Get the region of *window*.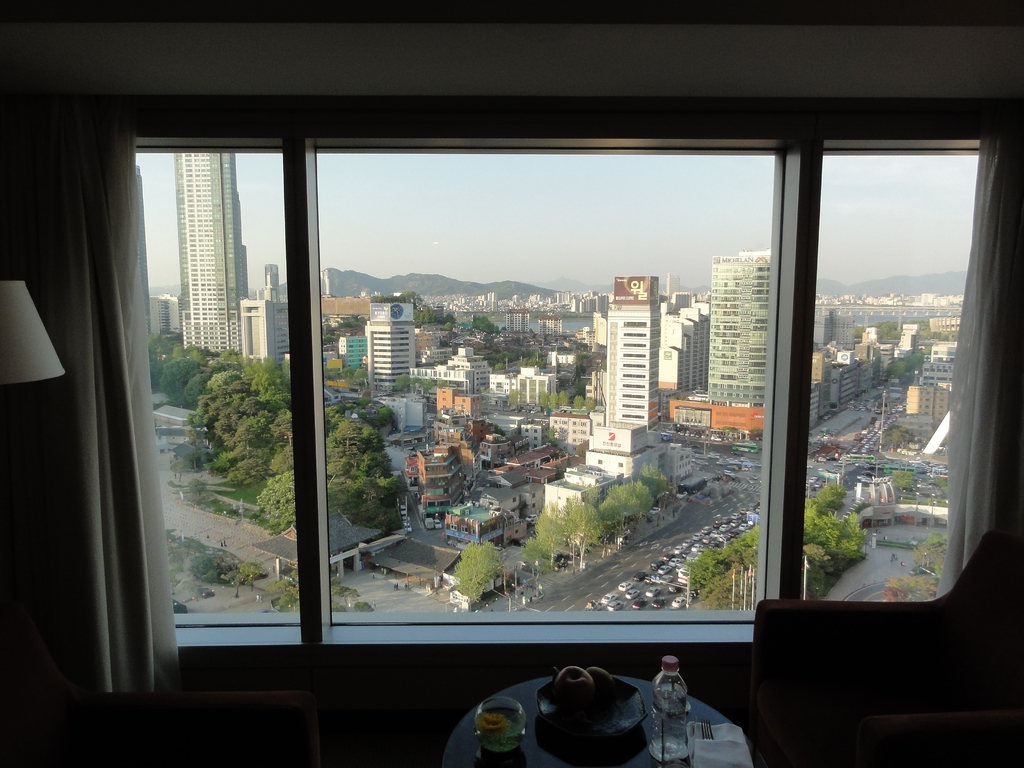
rect(615, 400, 644, 409).
